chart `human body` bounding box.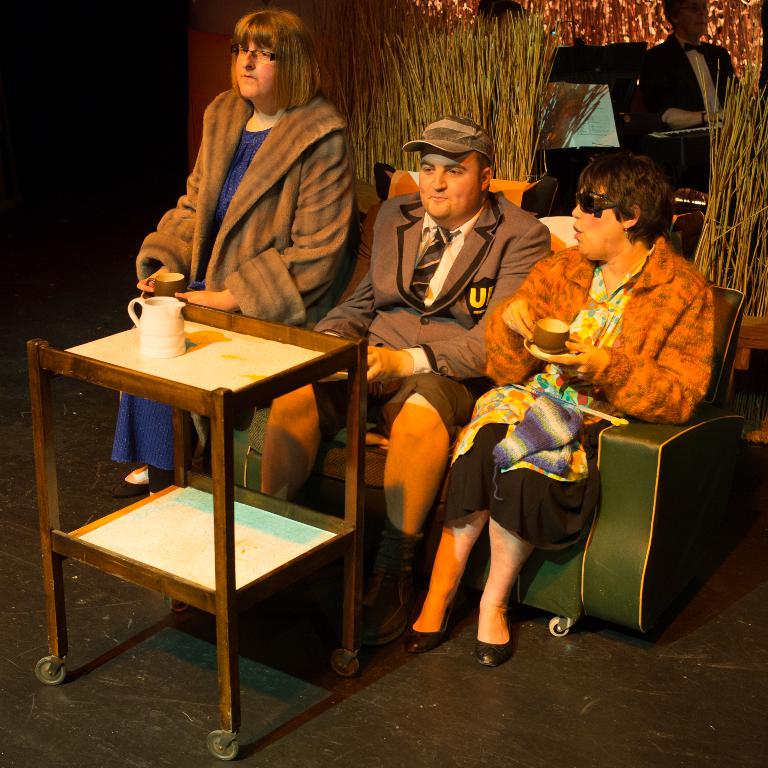
Charted: Rect(113, 76, 351, 498).
